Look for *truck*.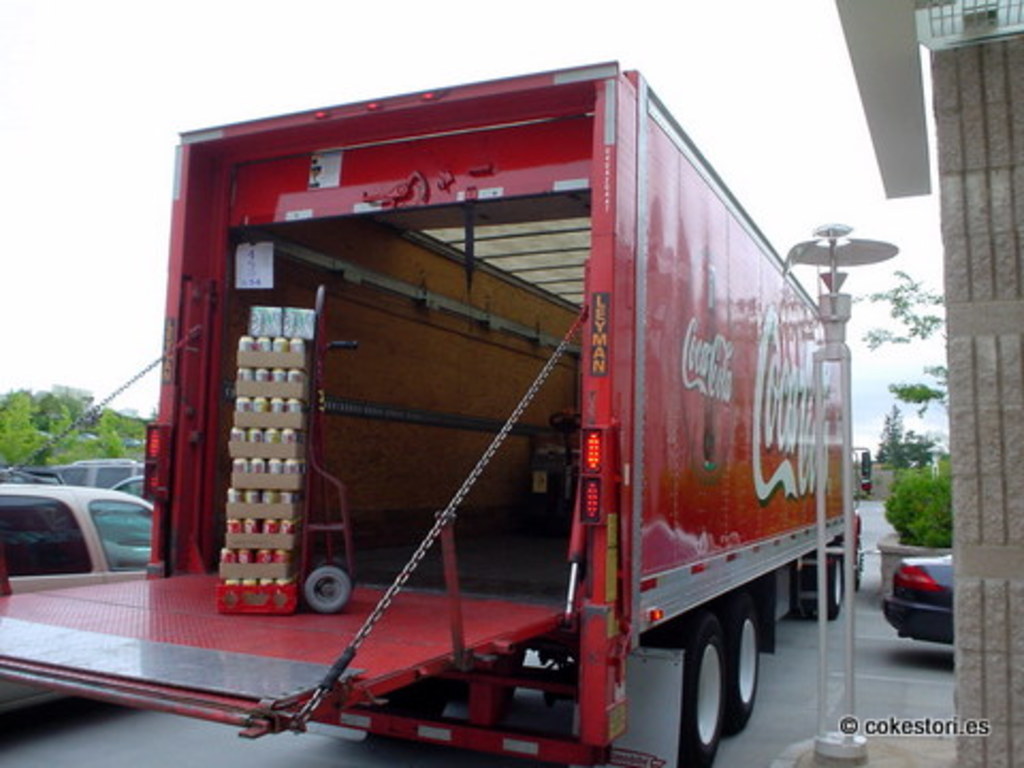
Found: locate(141, 17, 890, 767).
